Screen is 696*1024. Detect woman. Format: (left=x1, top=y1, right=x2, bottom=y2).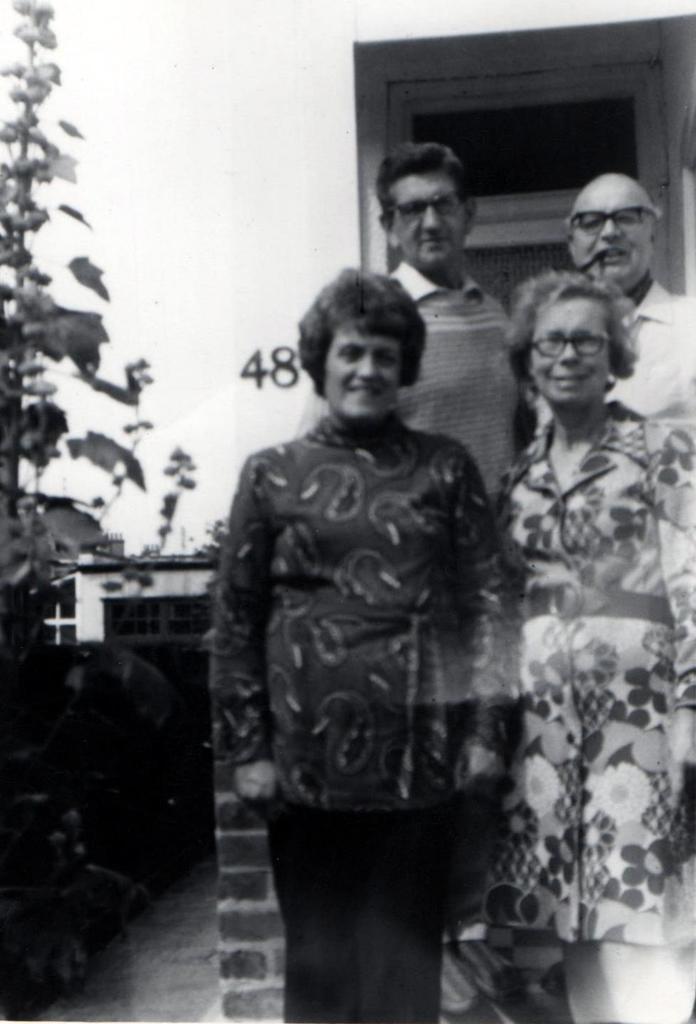
(left=212, top=271, right=504, bottom=1023).
